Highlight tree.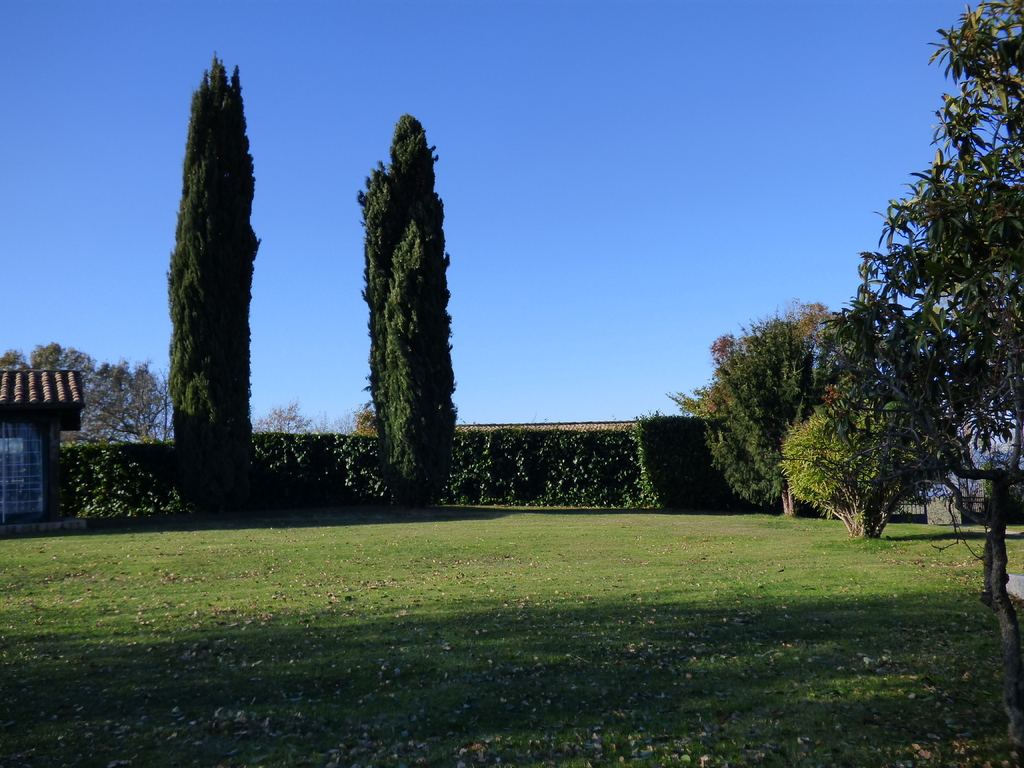
Highlighted region: [left=342, top=96, right=460, bottom=513].
